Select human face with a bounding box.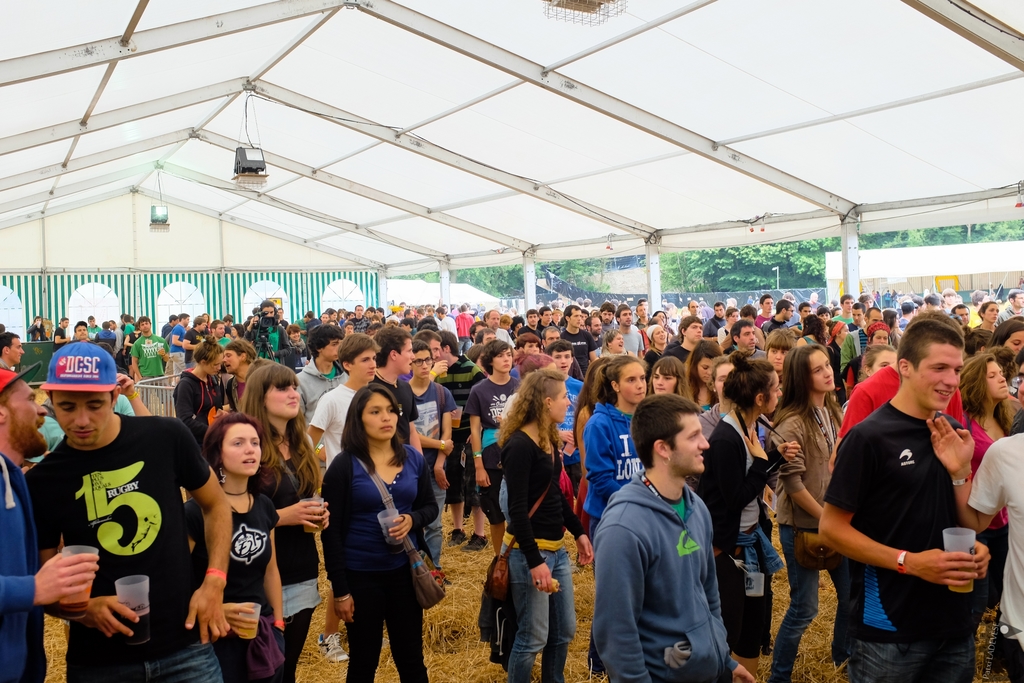
{"left": 666, "top": 407, "right": 707, "bottom": 473}.
